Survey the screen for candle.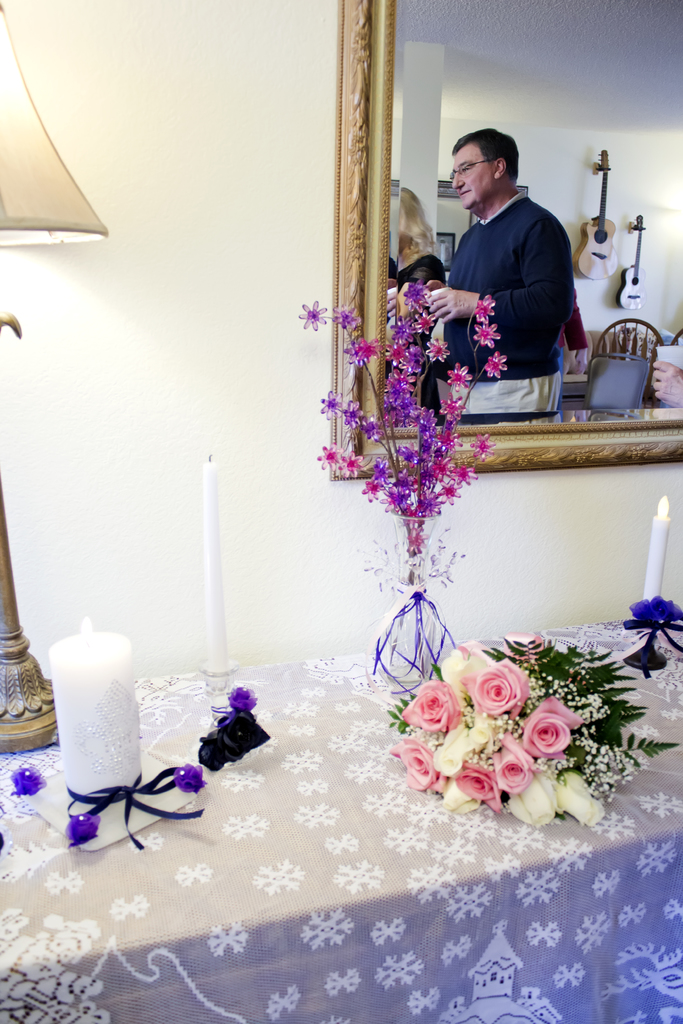
Survey found: Rect(643, 500, 670, 610).
